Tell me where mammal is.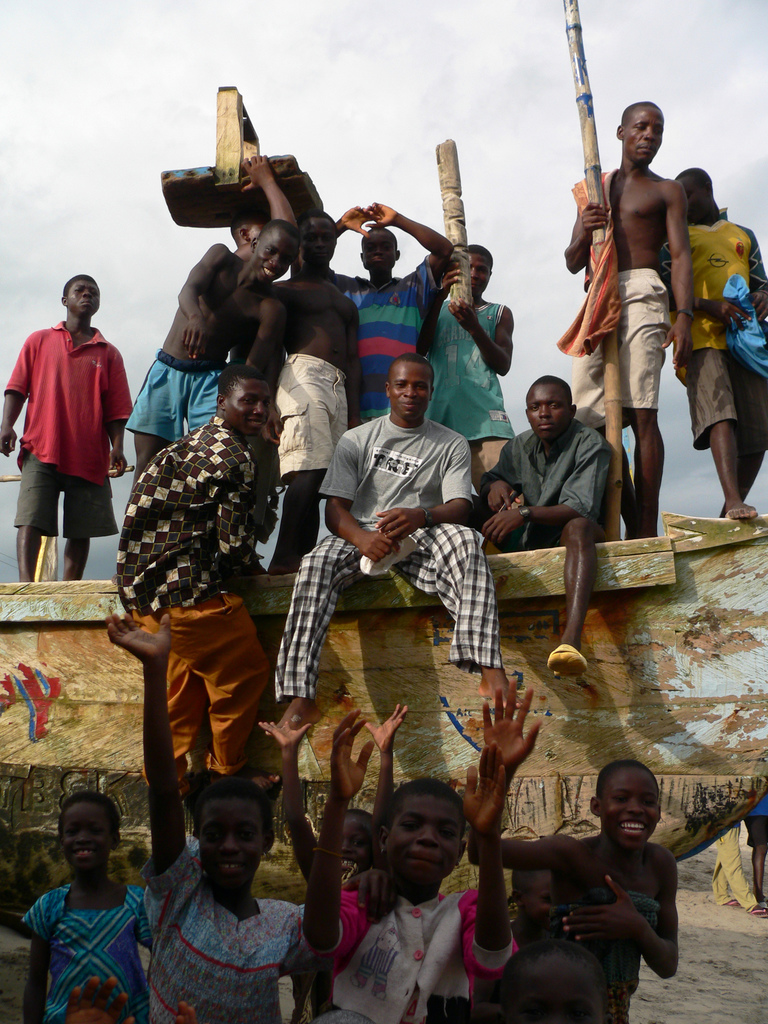
mammal is at BBox(259, 209, 364, 574).
